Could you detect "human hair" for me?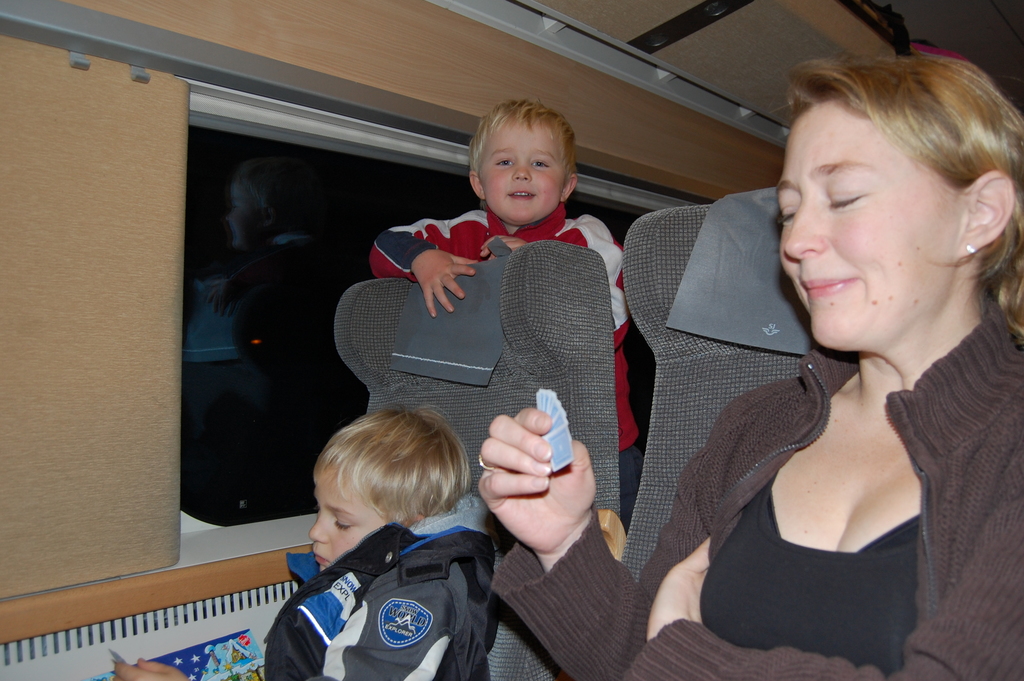
Detection result: region(312, 407, 475, 525).
